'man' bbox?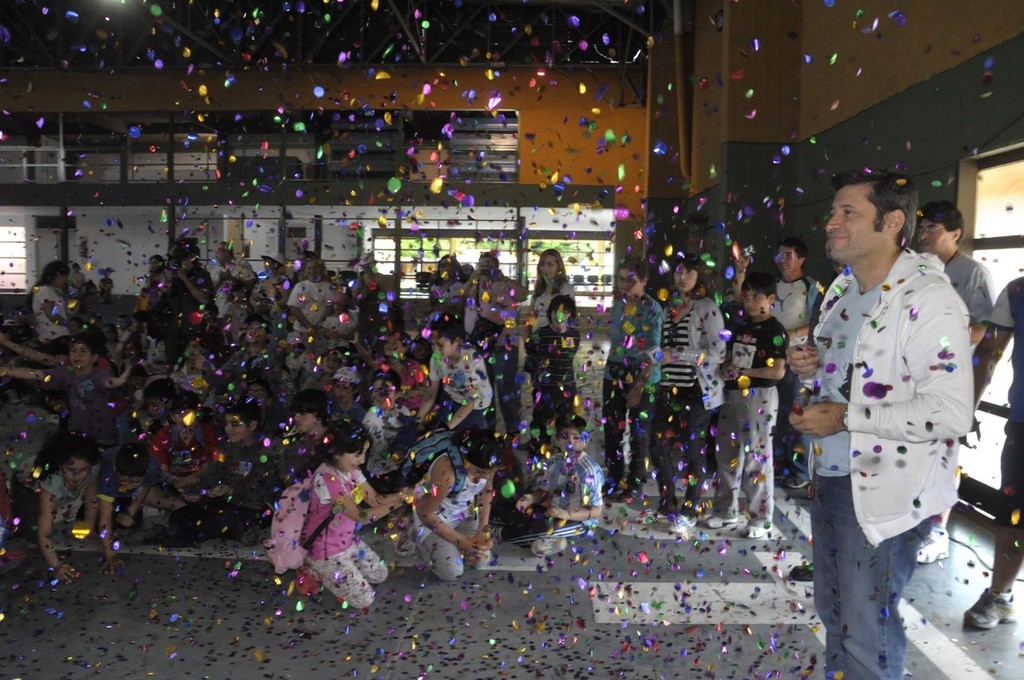
459/252/528/441
